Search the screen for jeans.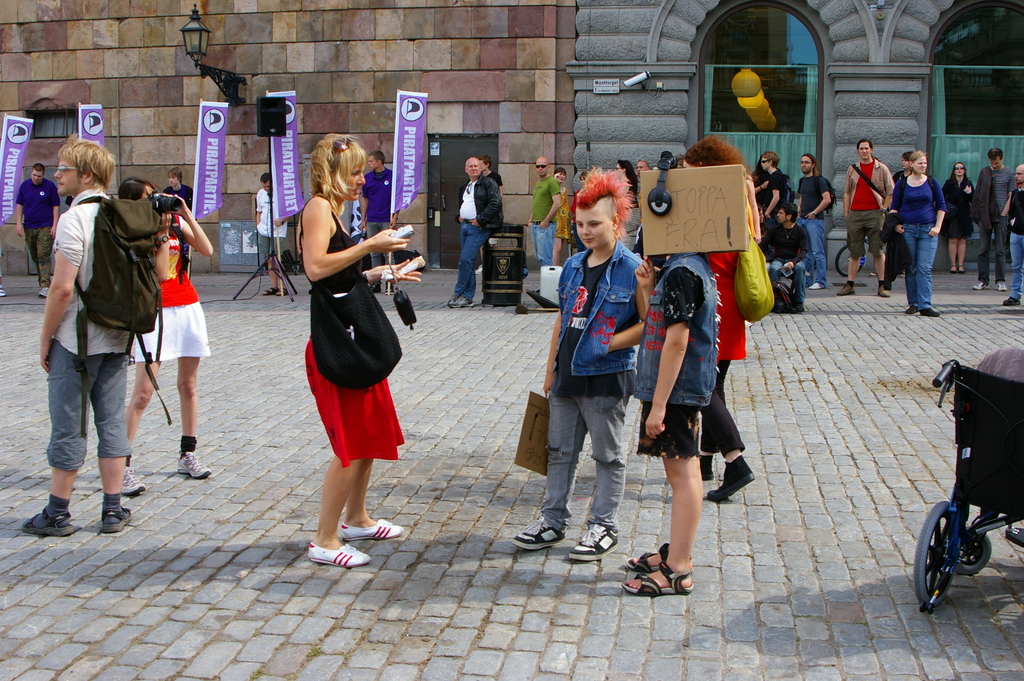
Found at [x1=1008, y1=231, x2=1023, y2=309].
